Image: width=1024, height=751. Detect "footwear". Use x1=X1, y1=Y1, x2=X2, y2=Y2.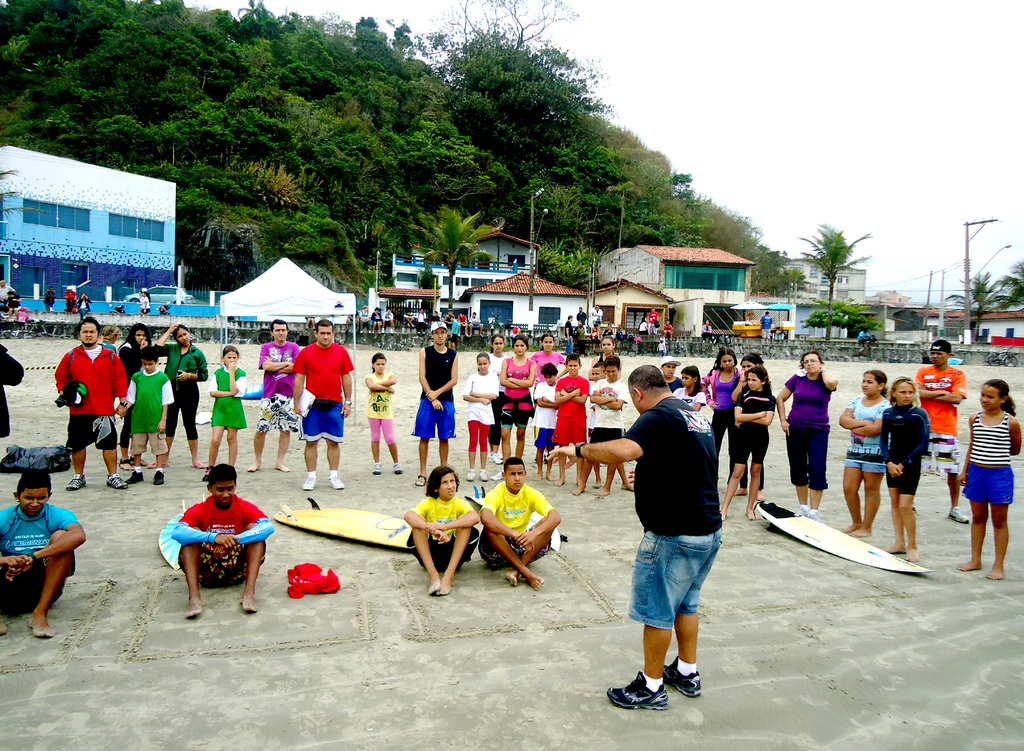
x1=467, y1=471, x2=475, y2=480.
